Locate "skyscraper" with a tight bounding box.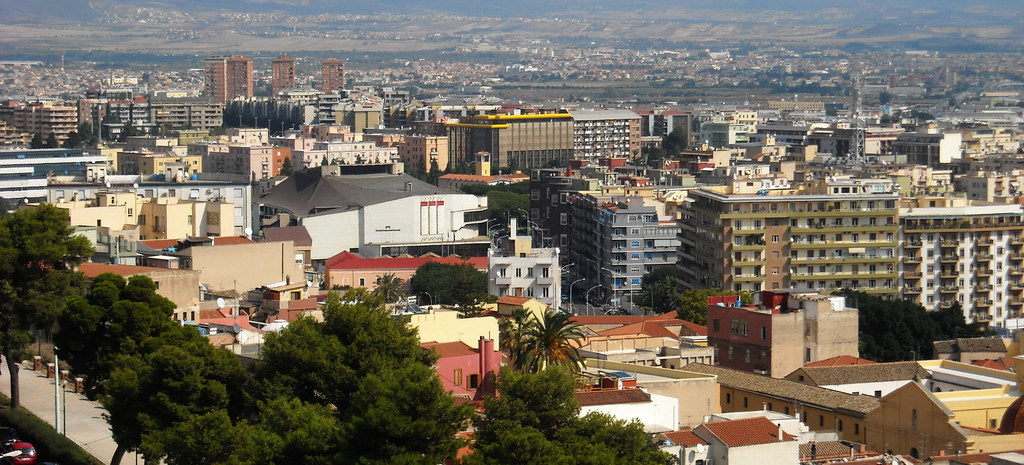
[146,97,231,135].
